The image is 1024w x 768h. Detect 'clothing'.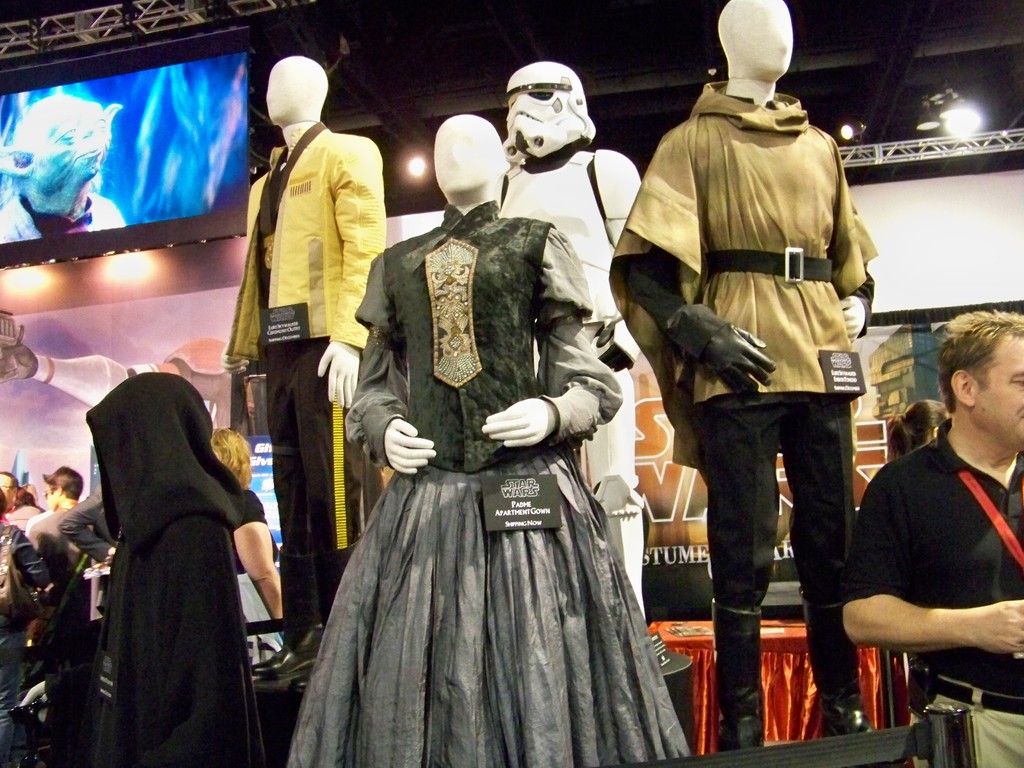
Detection: 63:355:274:767.
